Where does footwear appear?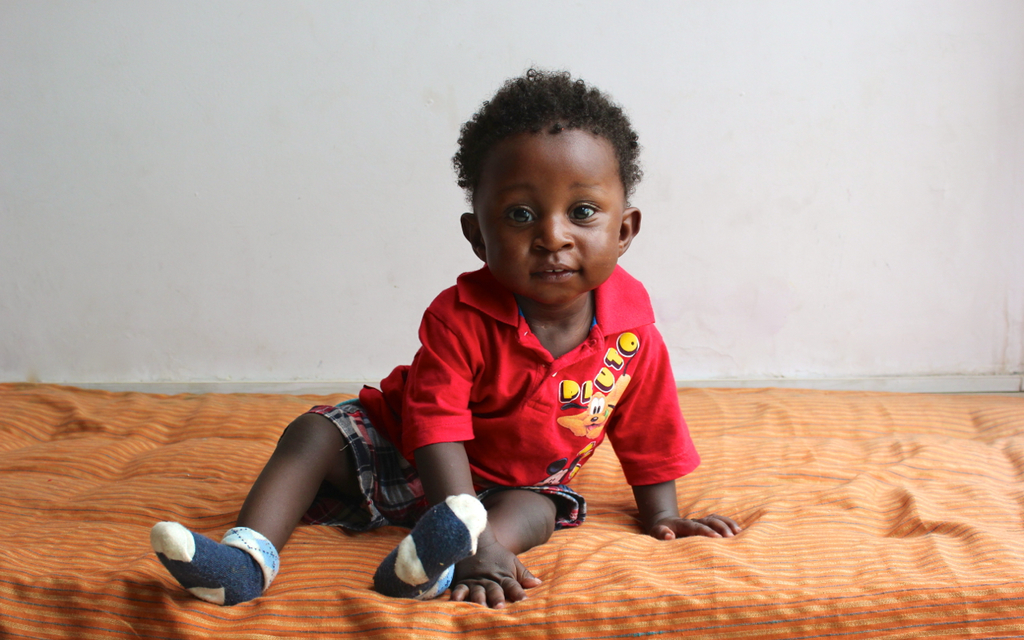
Appears at pyautogui.locateOnScreen(155, 525, 282, 609).
